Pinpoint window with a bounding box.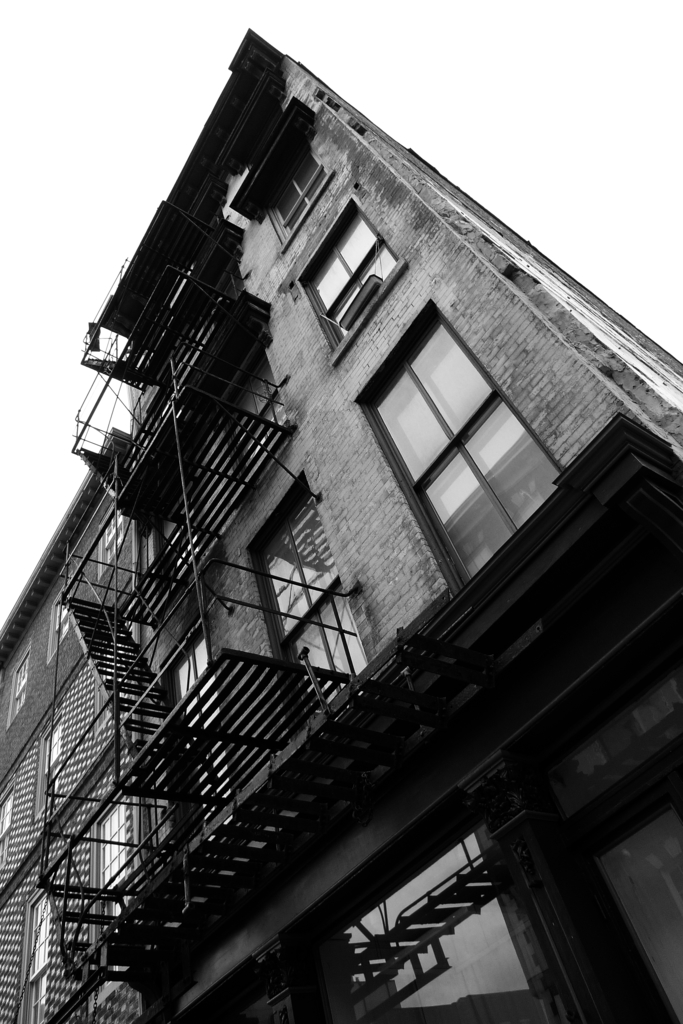
bbox(359, 286, 550, 563).
